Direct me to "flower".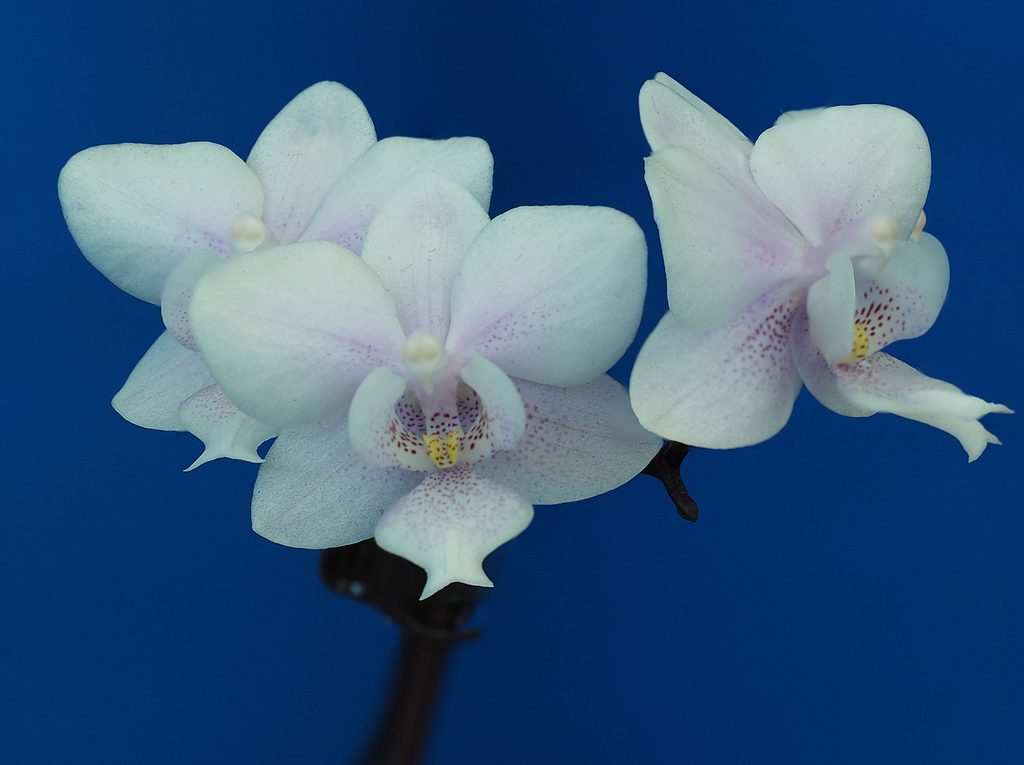
Direction: left=622, top=78, right=956, bottom=485.
